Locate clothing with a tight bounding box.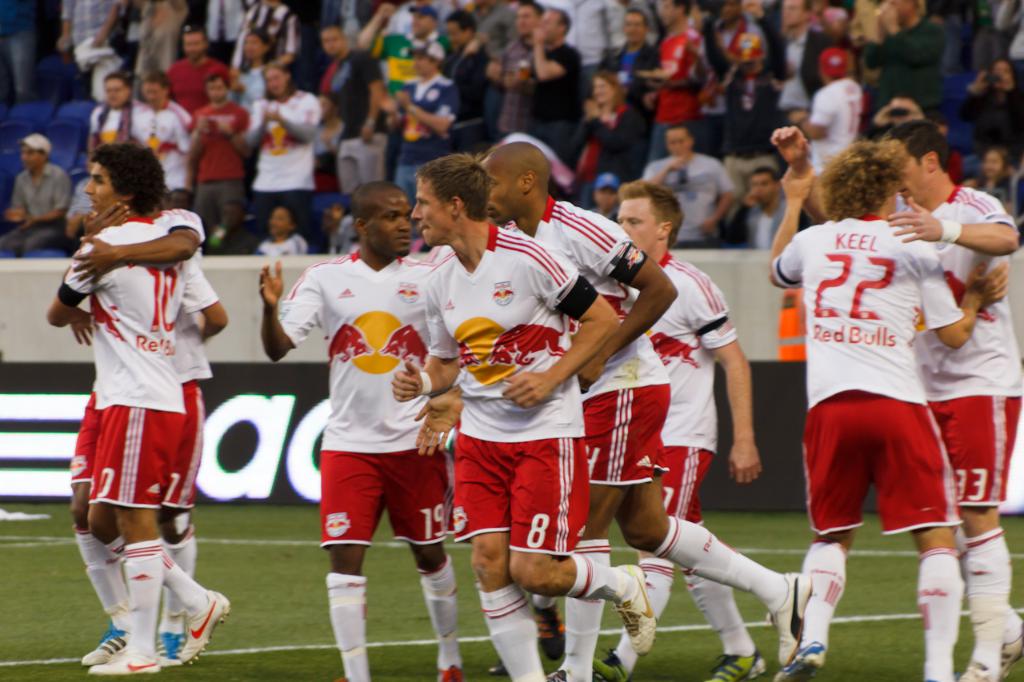
box=[871, 176, 1023, 506].
